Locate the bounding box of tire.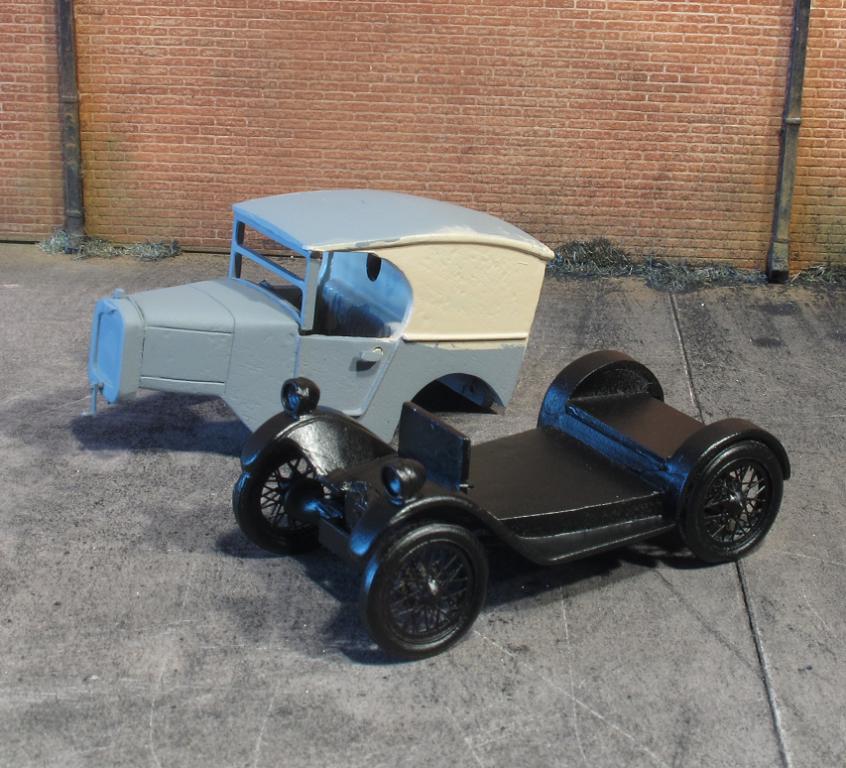
Bounding box: pyautogui.locateOnScreen(362, 522, 490, 658).
